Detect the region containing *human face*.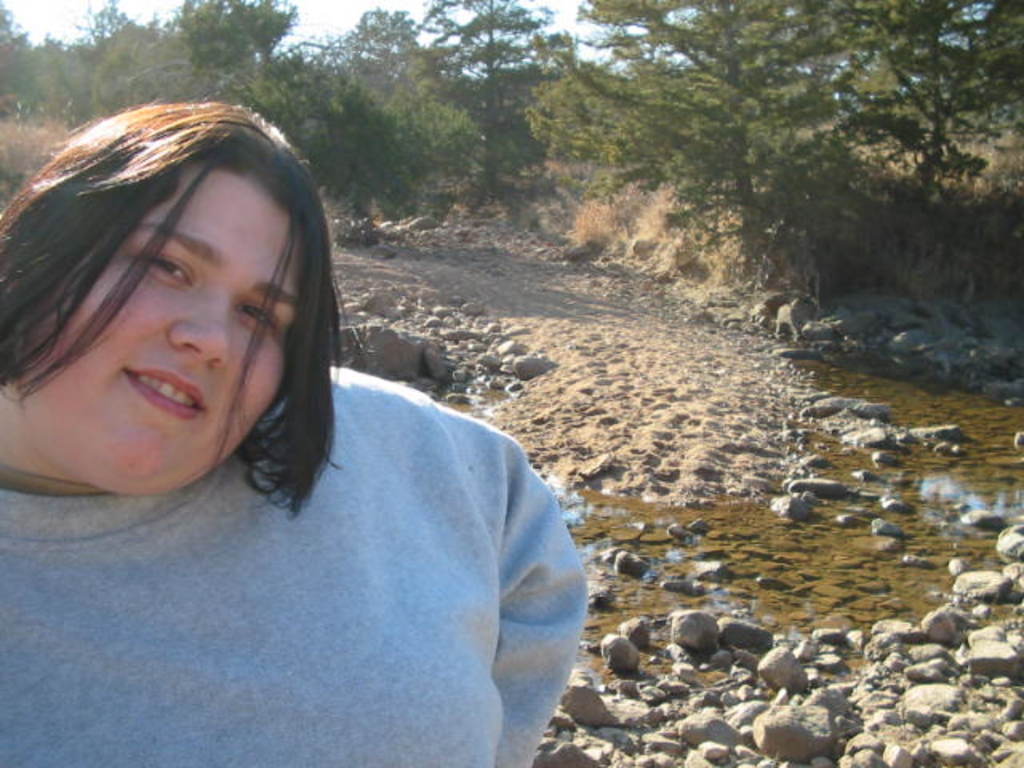
24 176 296 491.
